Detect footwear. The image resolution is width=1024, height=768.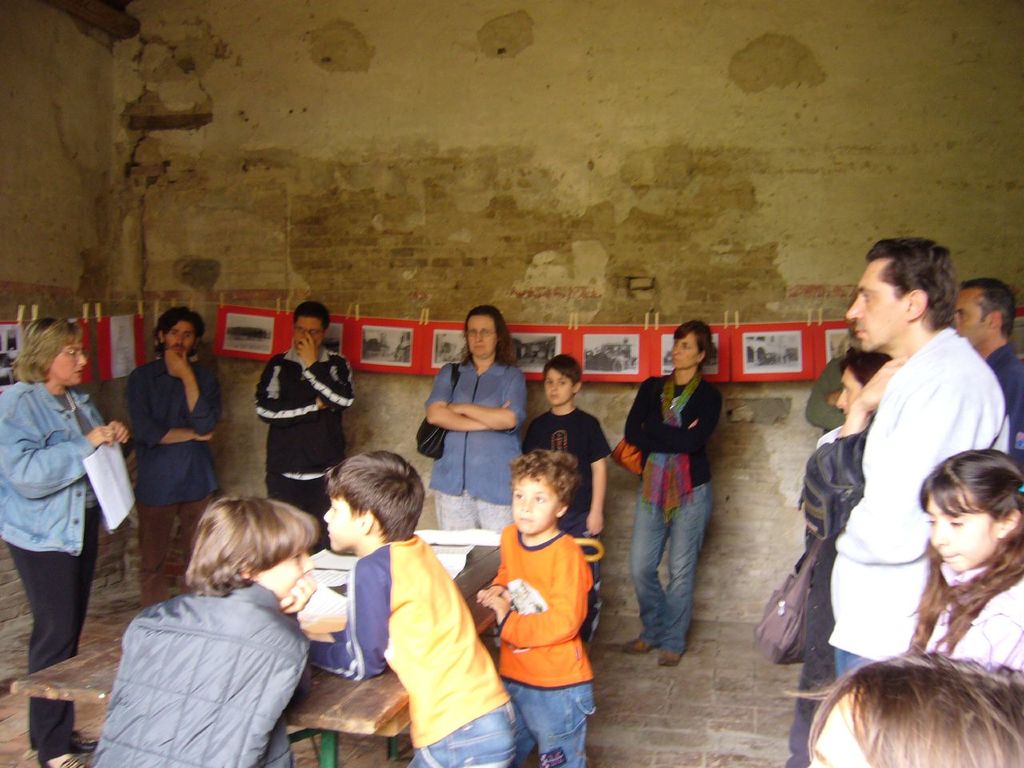
bbox=(70, 733, 96, 751).
